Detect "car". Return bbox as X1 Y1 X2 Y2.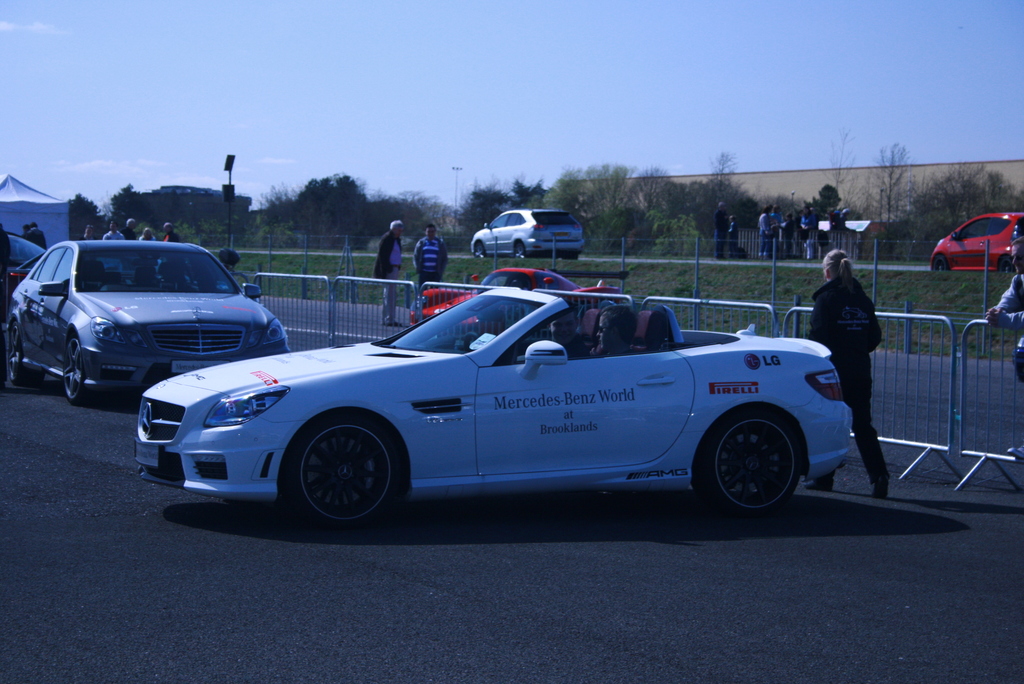
403 266 634 339.
